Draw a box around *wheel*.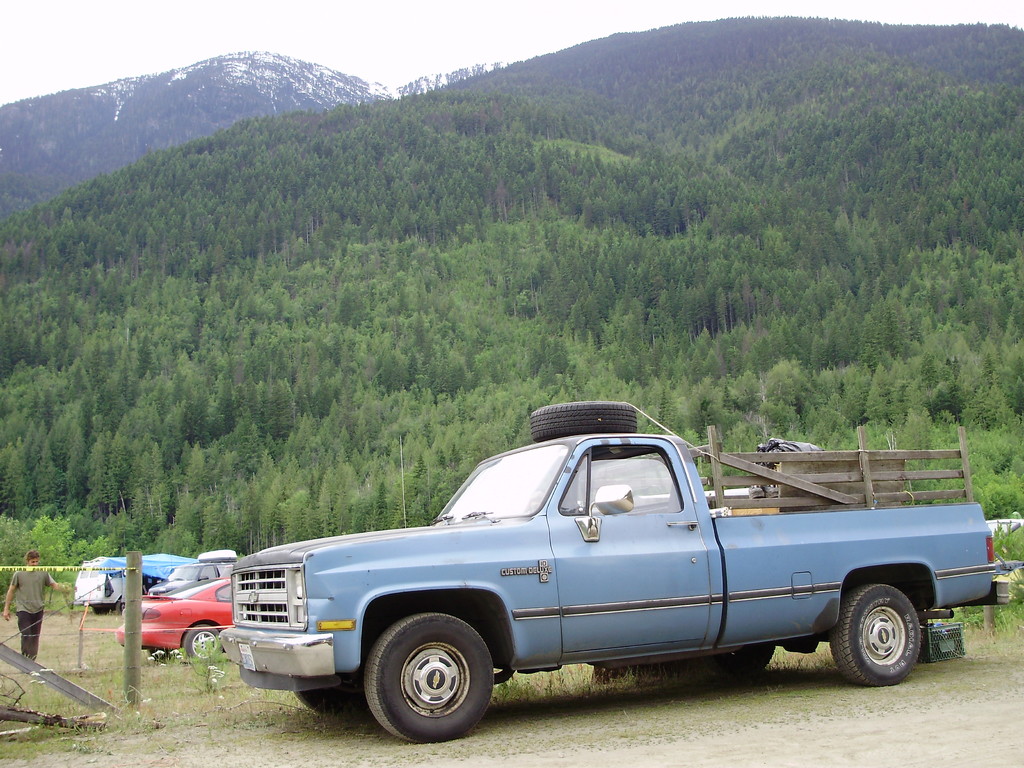
94, 609, 108, 614.
